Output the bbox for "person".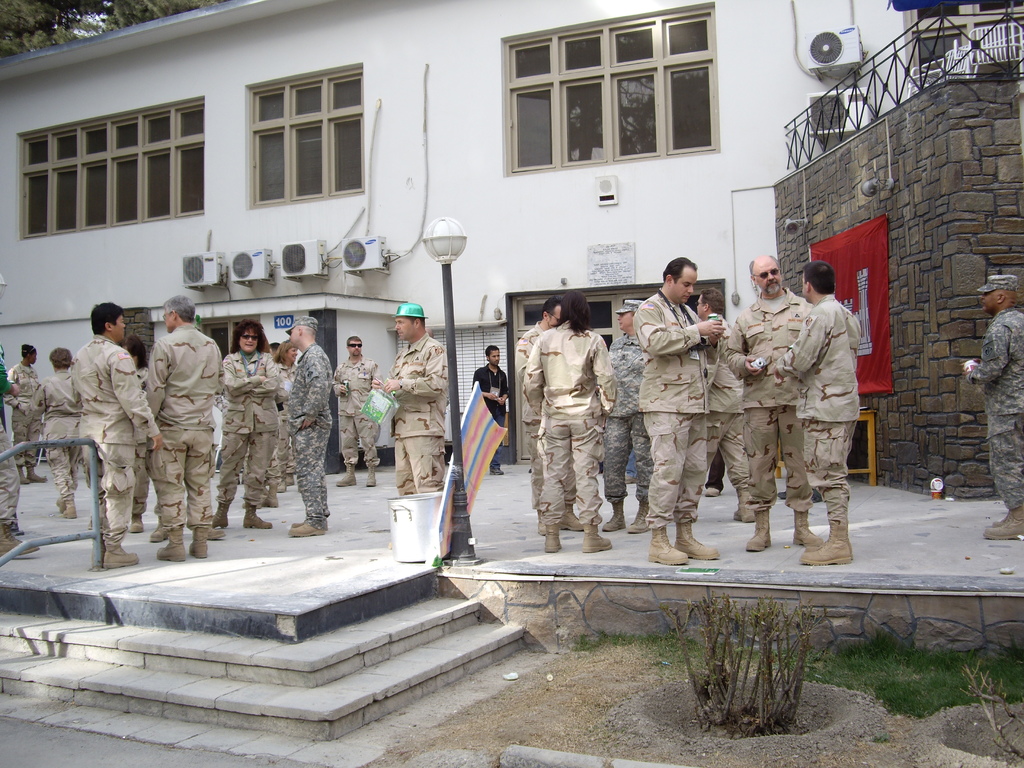
box=[0, 343, 37, 559].
